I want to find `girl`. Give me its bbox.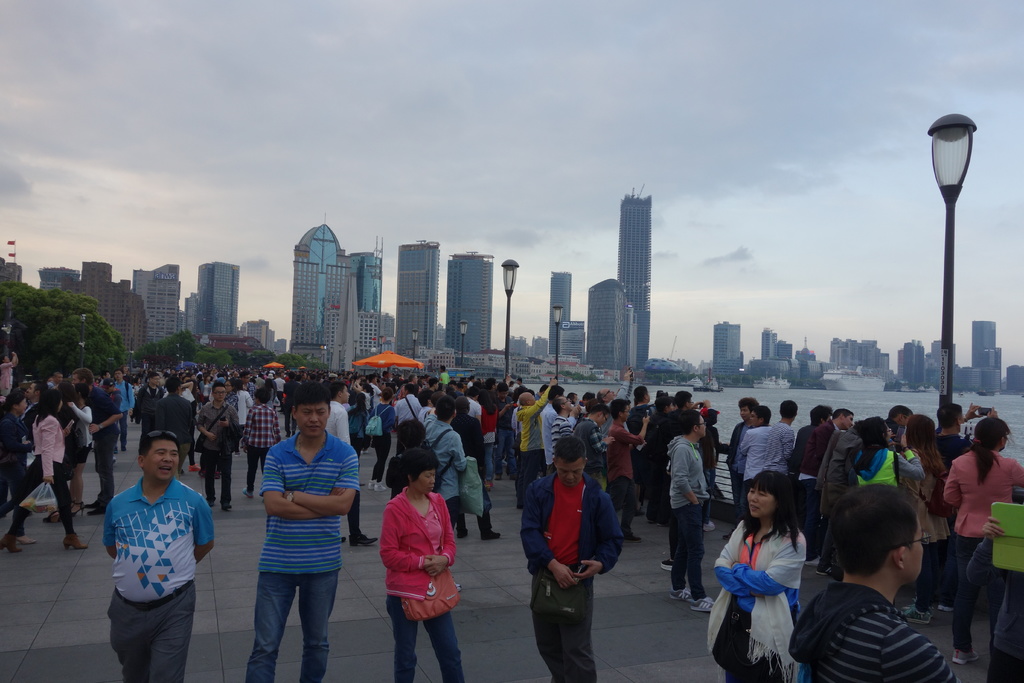
<box>707,472,808,682</box>.
